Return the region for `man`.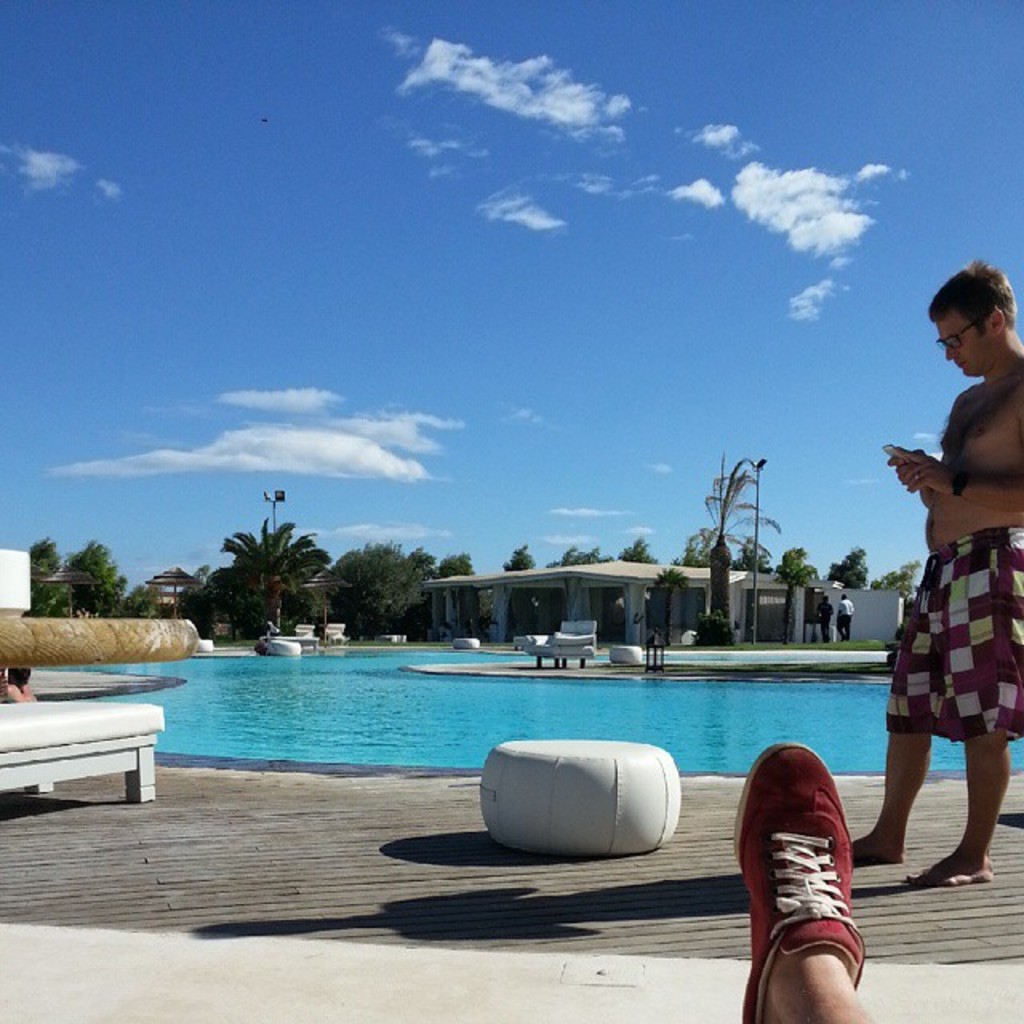
816,594,834,640.
